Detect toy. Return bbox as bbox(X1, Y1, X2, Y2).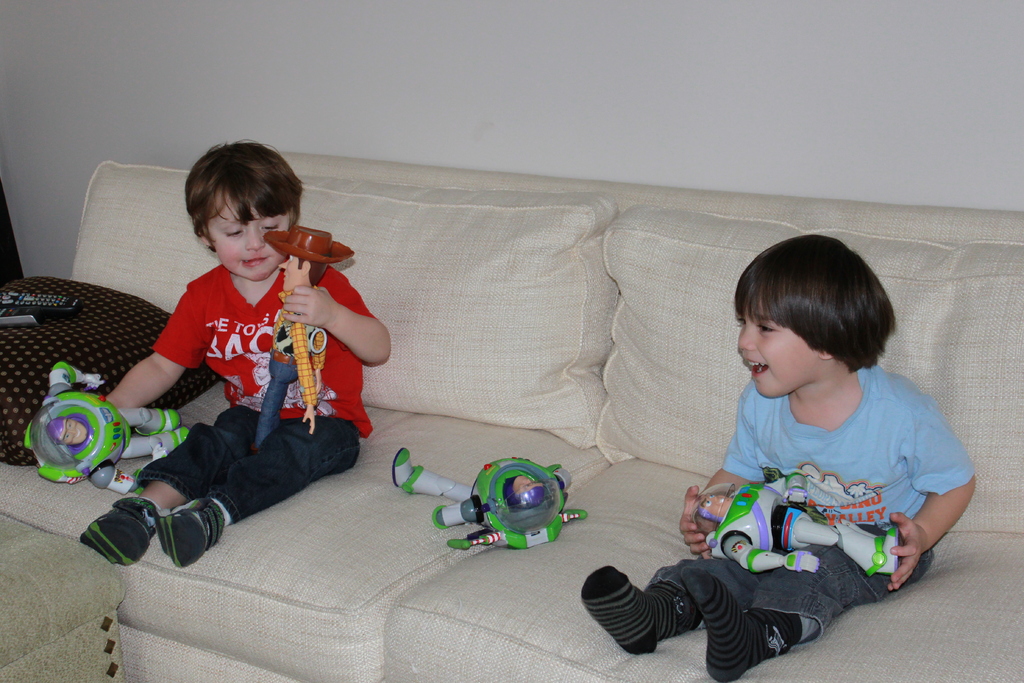
bbox(644, 456, 932, 594).
